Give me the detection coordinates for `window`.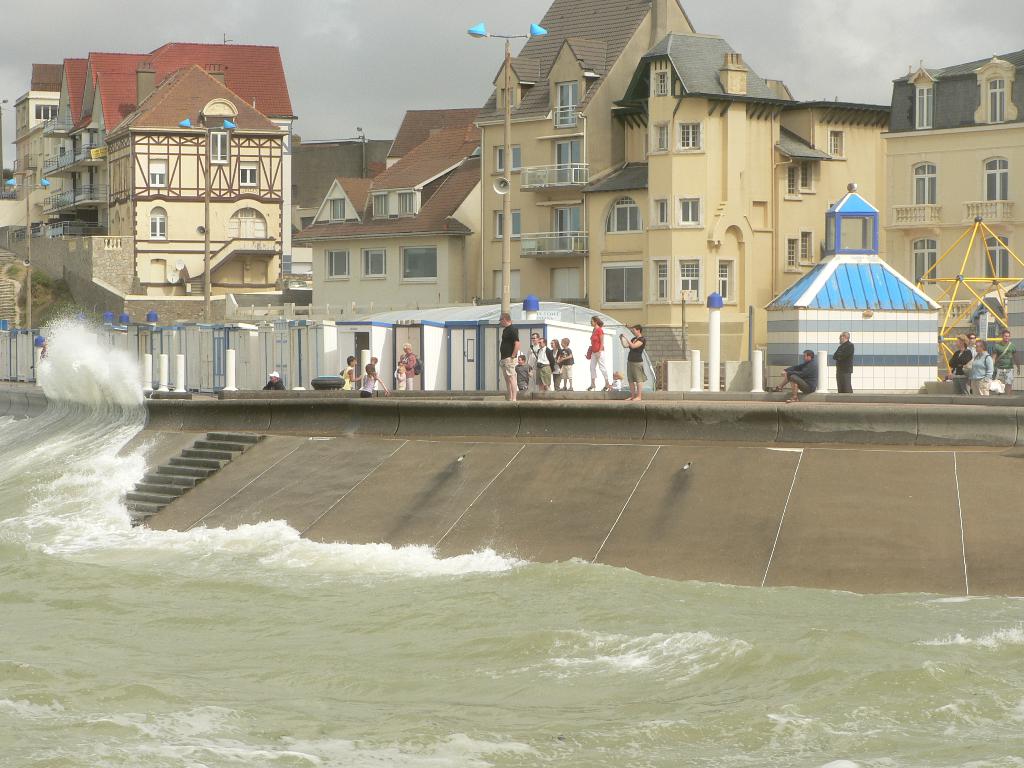
bbox(721, 262, 731, 299).
